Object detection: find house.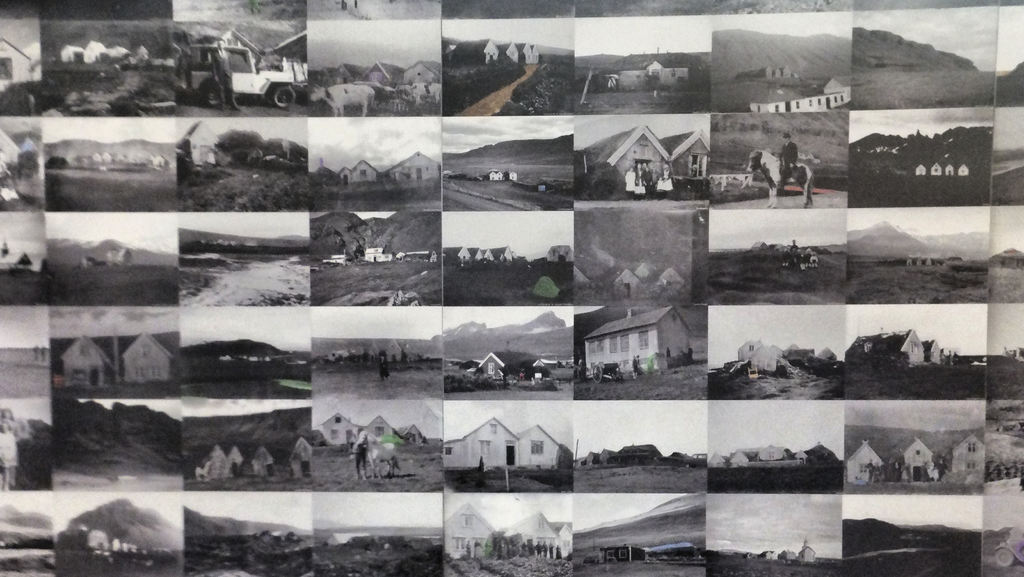
(666,130,714,197).
